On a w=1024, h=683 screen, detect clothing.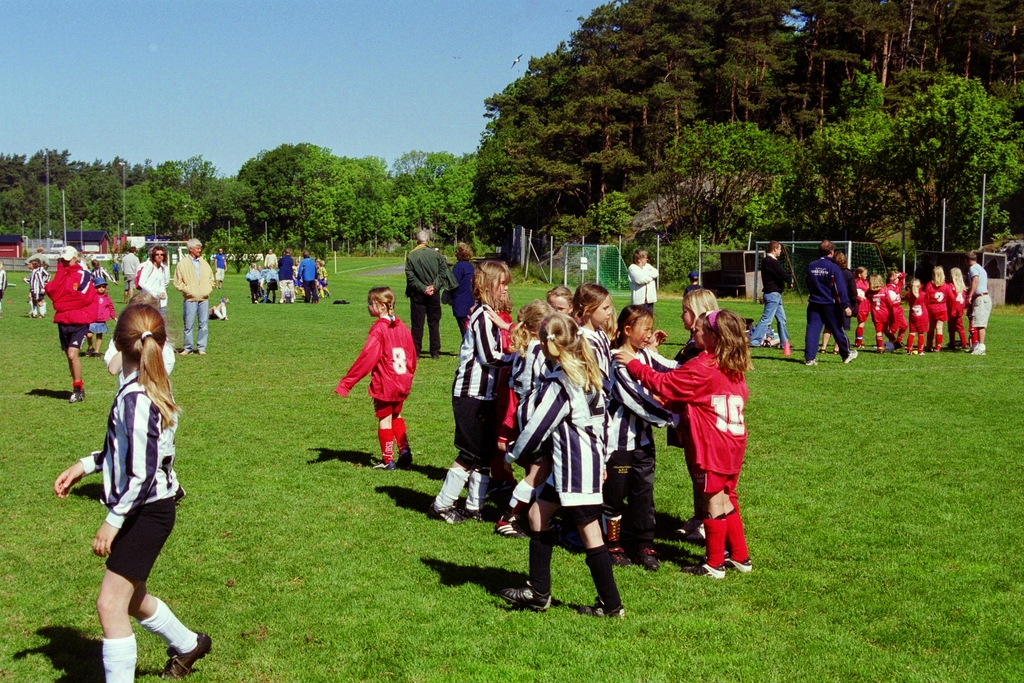
select_region(904, 295, 929, 335).
